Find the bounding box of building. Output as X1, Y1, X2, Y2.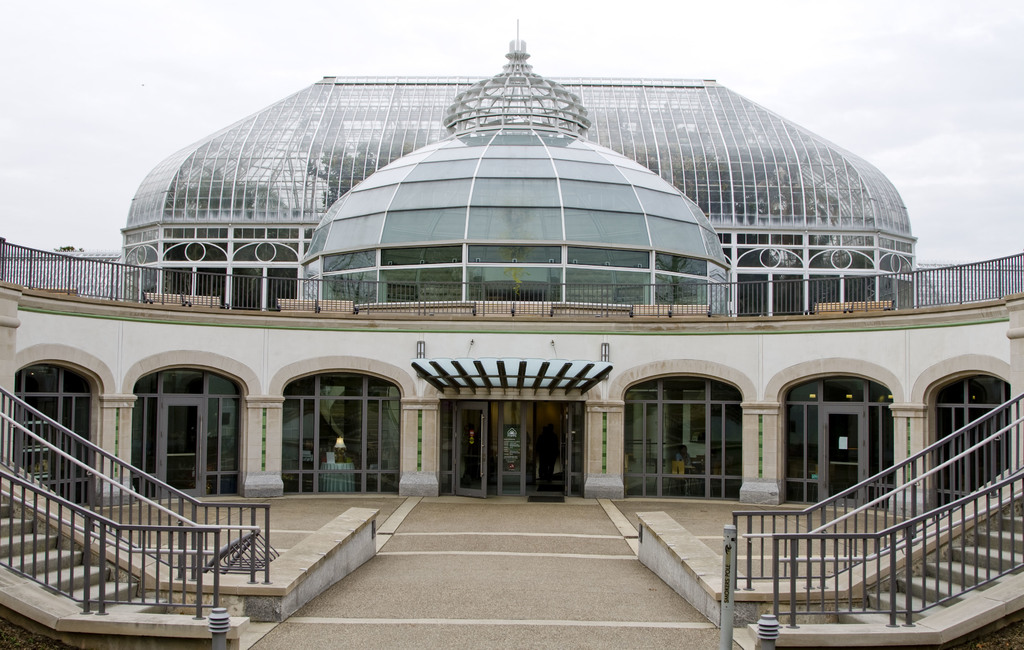
0, 18, 1023, 514.
